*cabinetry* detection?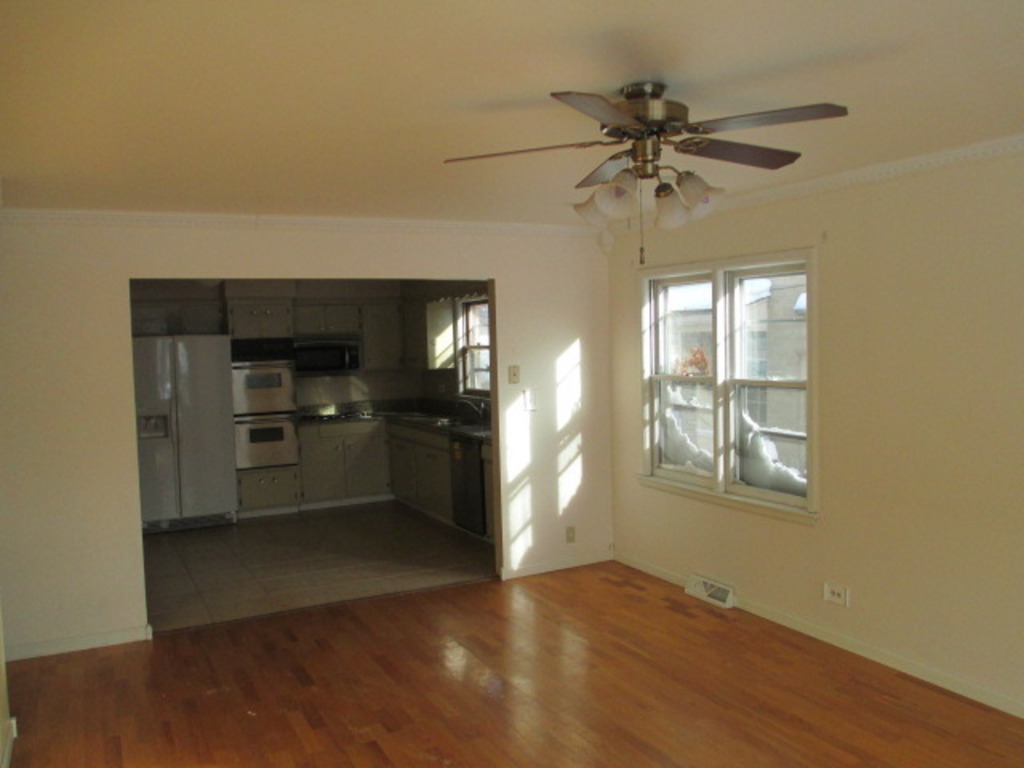
(x1=128, y1=331, x2=235, y2=531)
